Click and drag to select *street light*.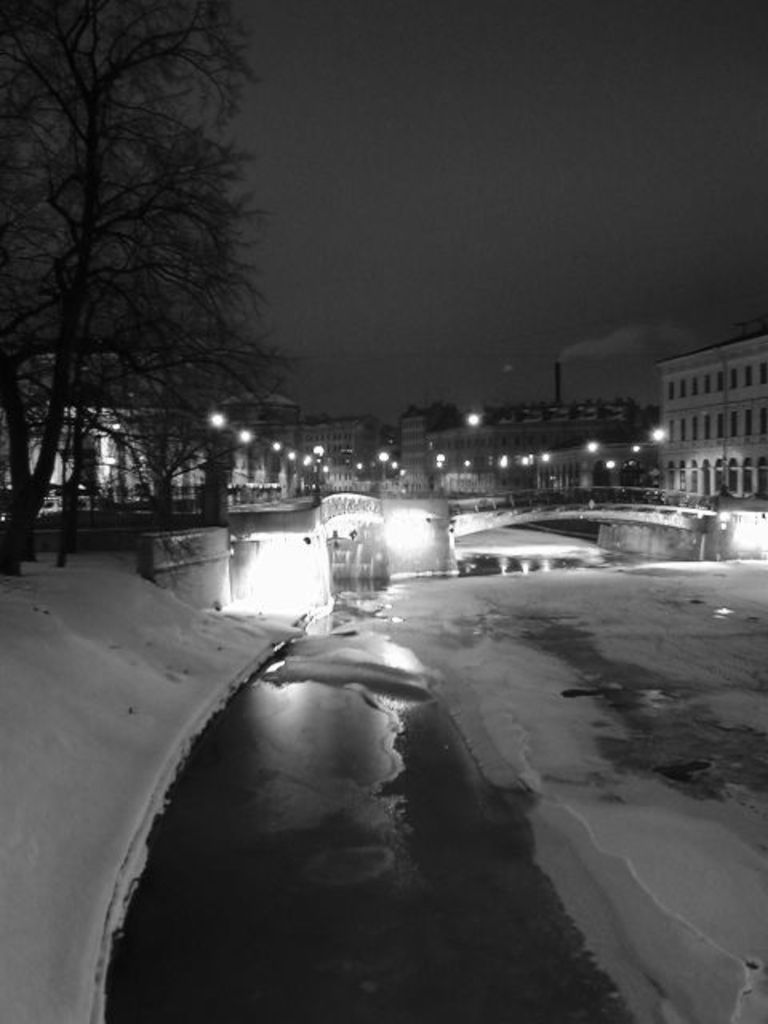
Selection: <region>306, 453, 318, 467</region>.
